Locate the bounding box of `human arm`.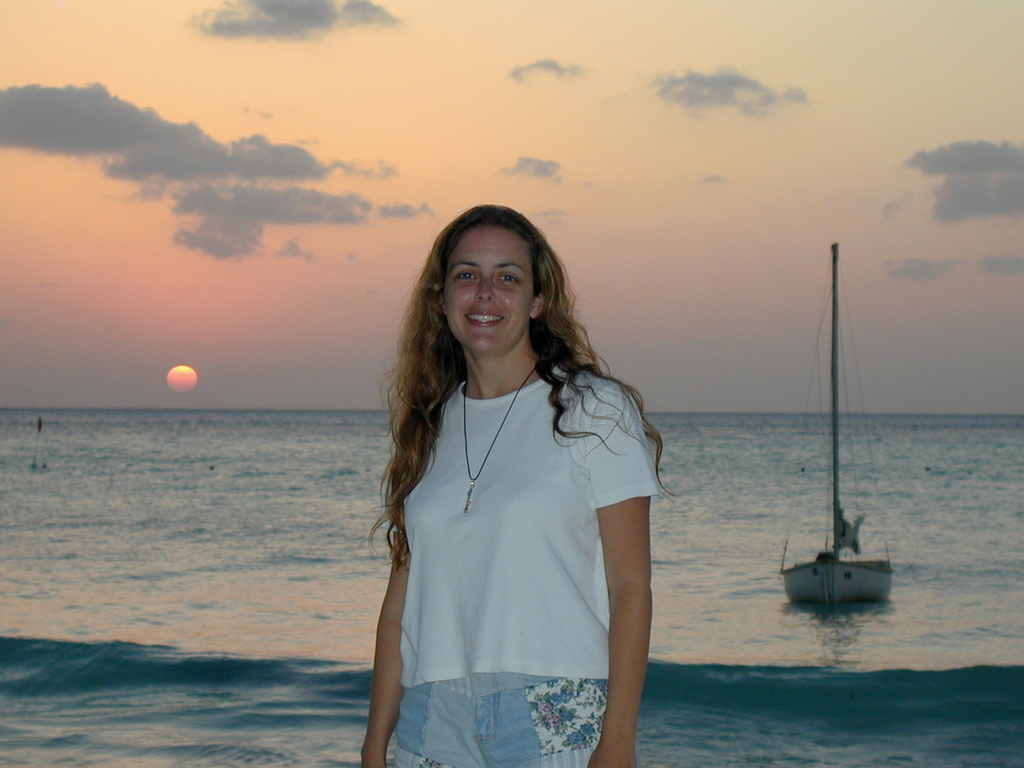
Bounding box: [361, 492, 412, 767].
